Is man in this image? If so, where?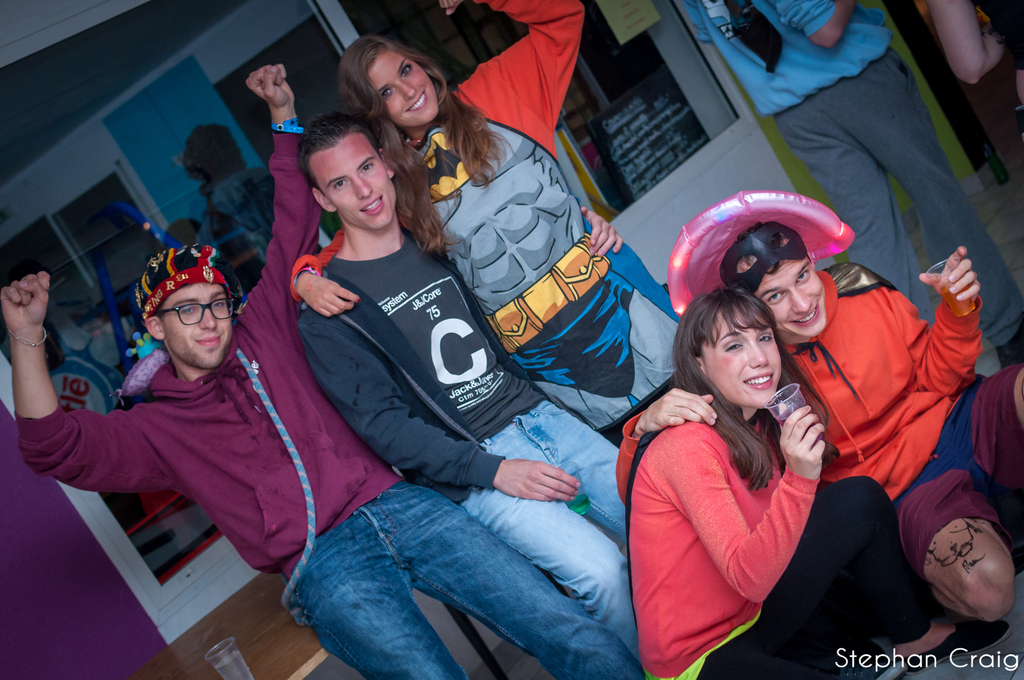
Yes, at <box>684,0,1023,371</box>.
